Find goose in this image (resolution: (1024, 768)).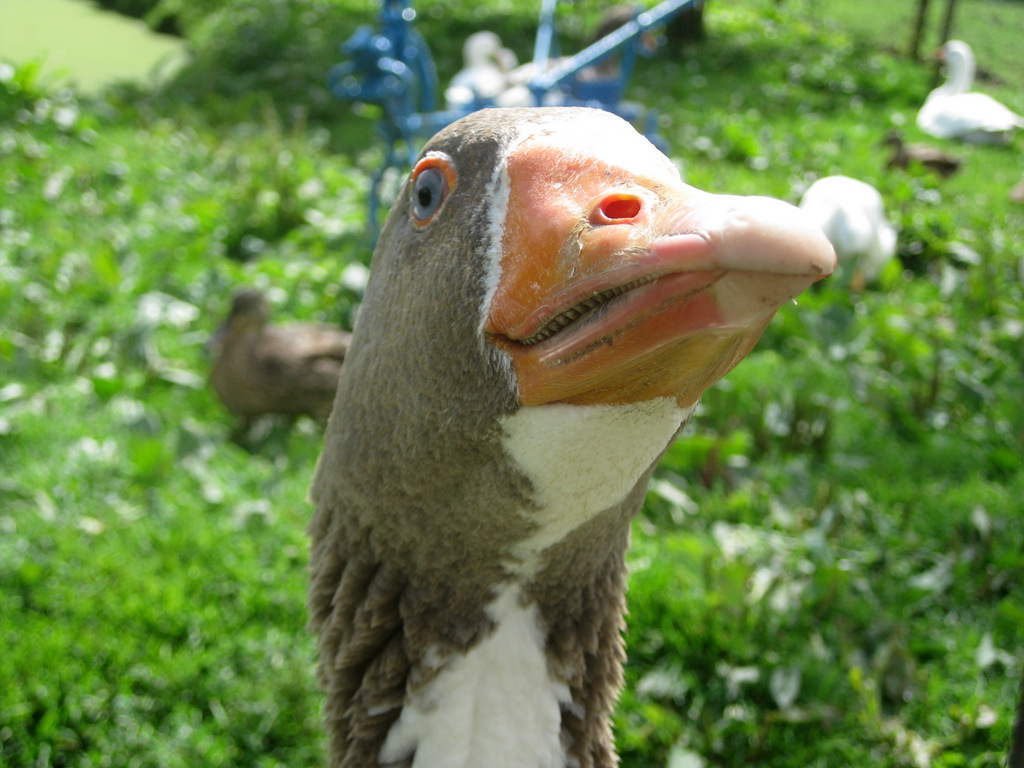
924, 39, 1018, 129.
